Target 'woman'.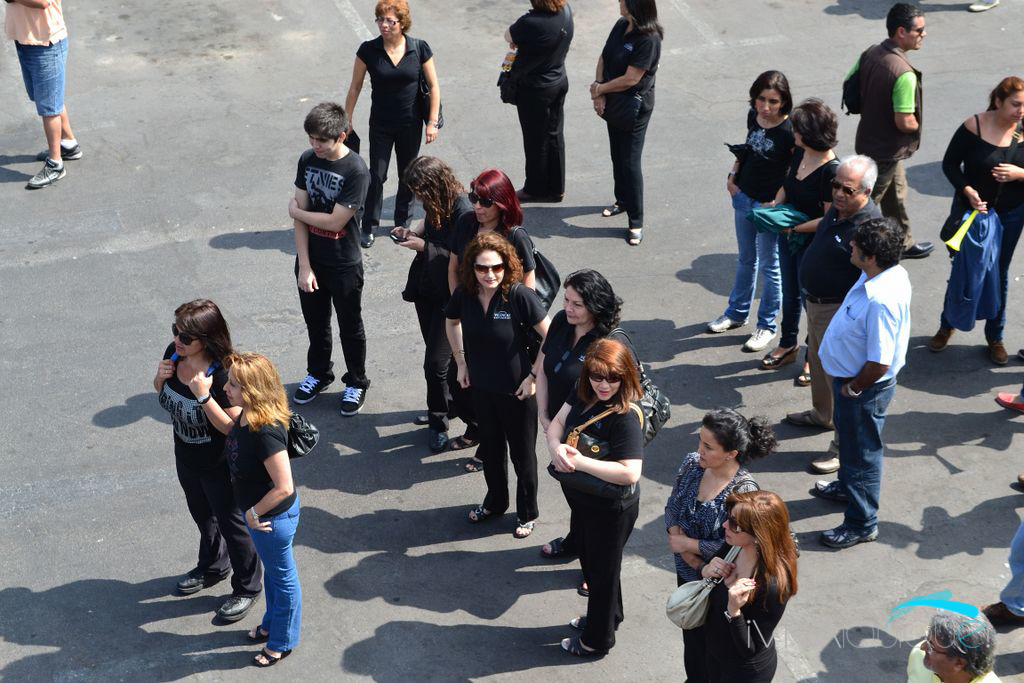
Target region: <box>585,0,669,248</box>.
